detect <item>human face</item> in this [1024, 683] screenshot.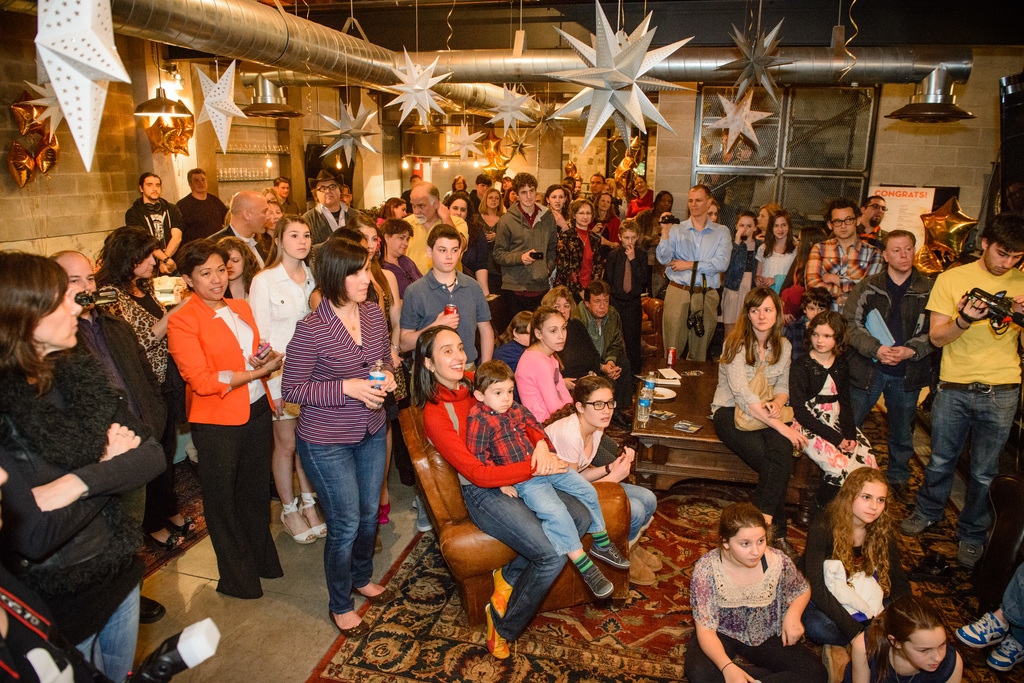
Detection: x1=487 y1=377 x2=516 y2=415.
